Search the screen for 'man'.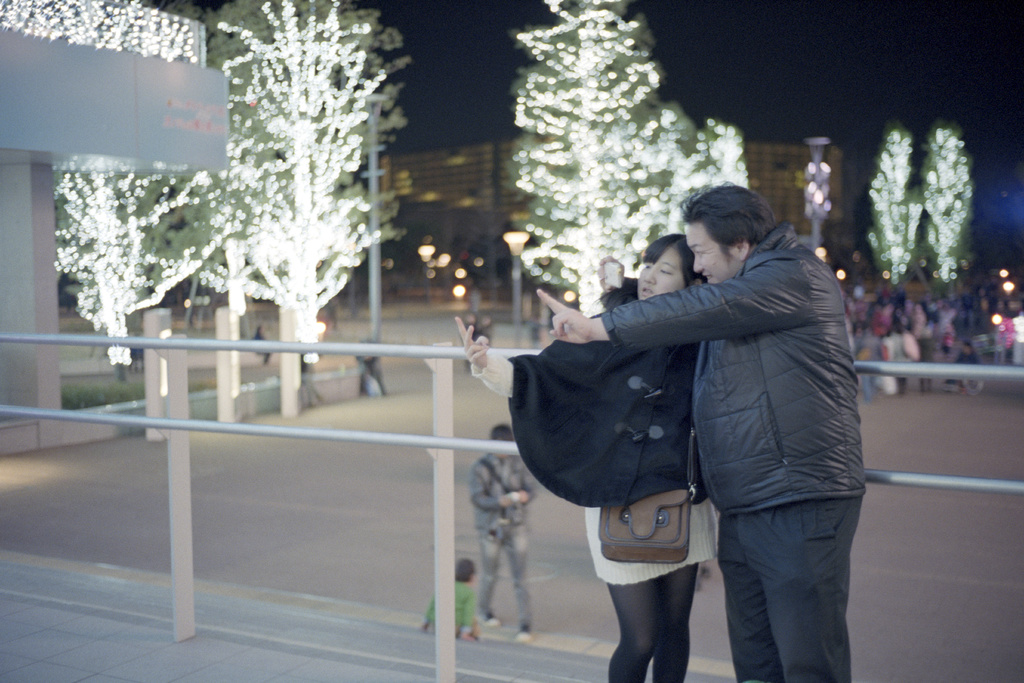
Found at x1=352, y1=334, x2=387, y2=399.
